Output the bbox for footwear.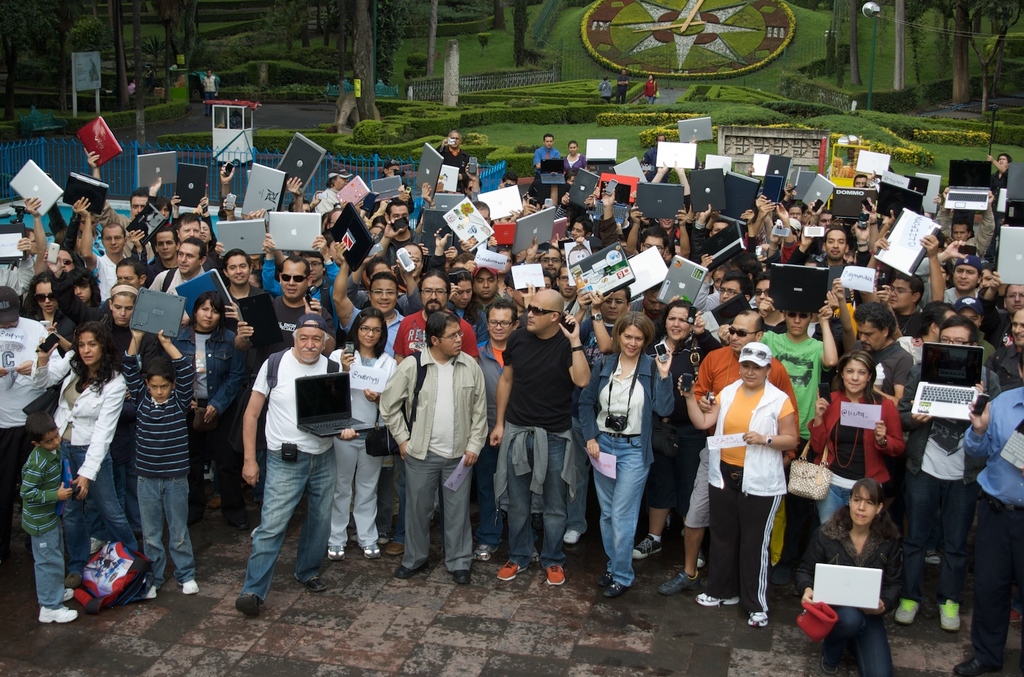
60 583 72 602.
